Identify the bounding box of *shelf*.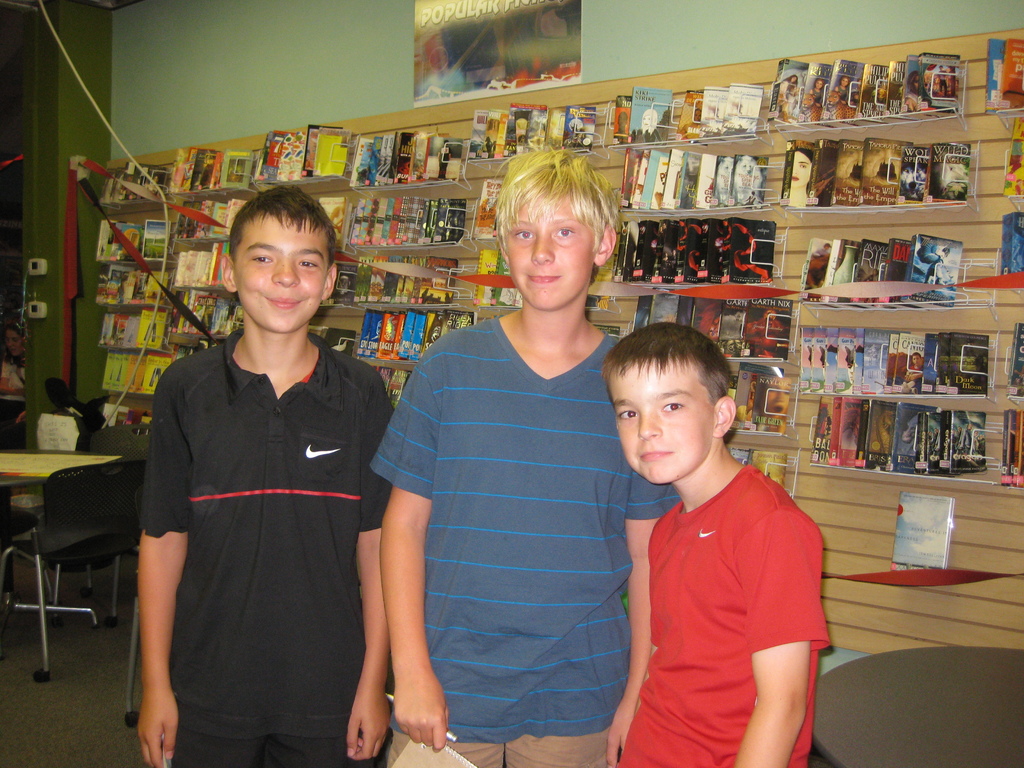
[left=105, top=29, right=1023, bottom=614].
